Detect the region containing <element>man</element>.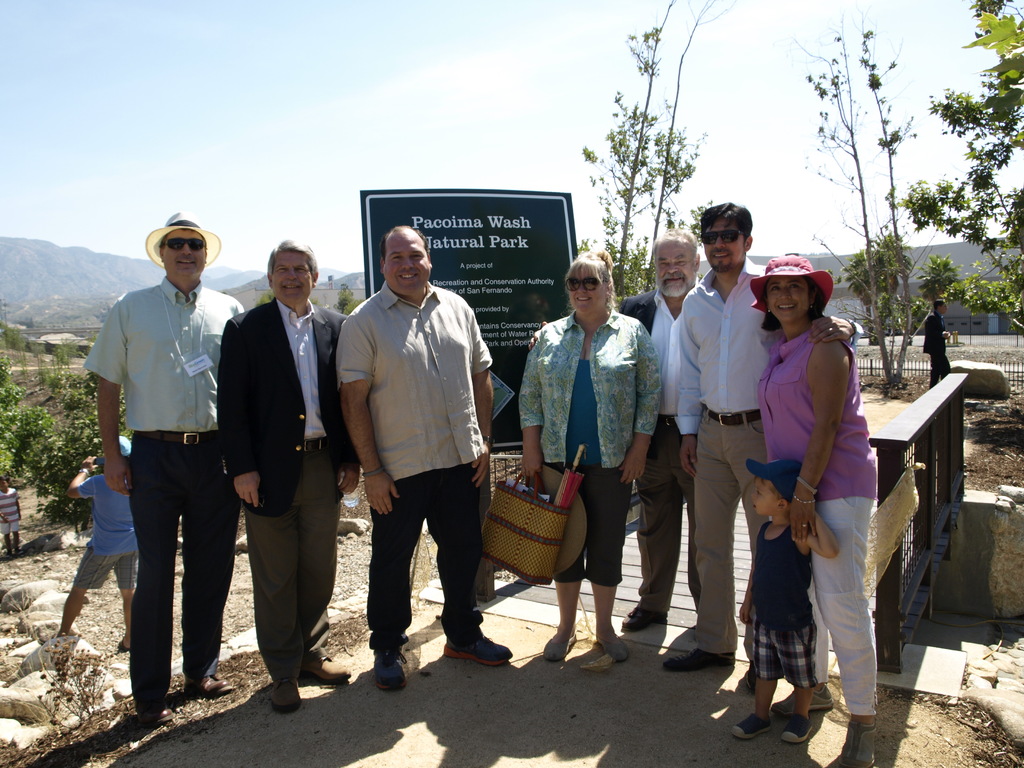
[left=81, top=212, right=240, bottom=721].
